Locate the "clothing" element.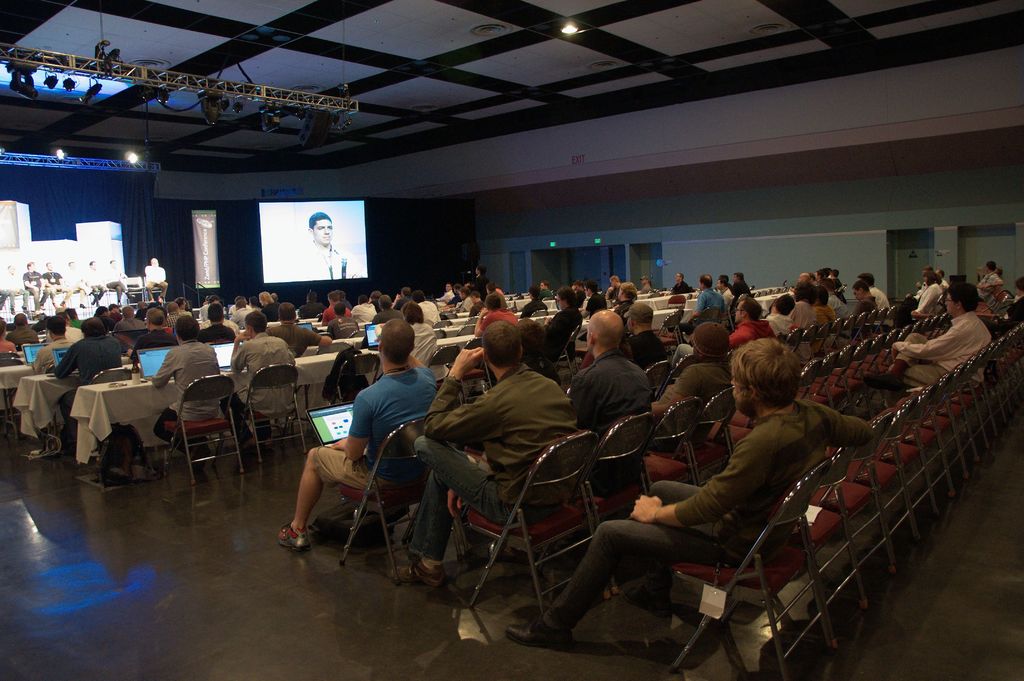
Element bbox: (x1=314, y1=367, x2=436, y2=492).
